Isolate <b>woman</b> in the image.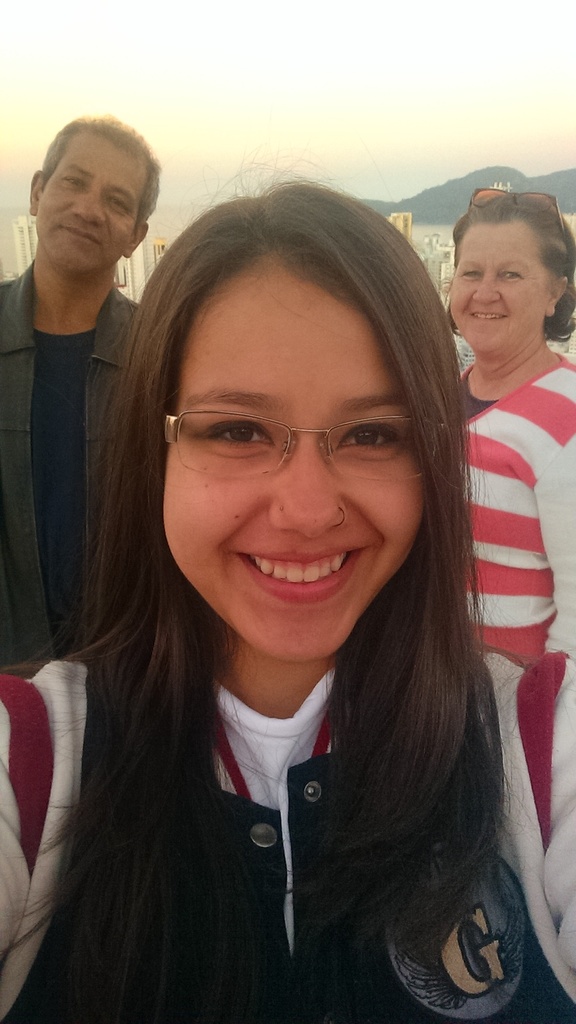
Isolated region: [left=445, top=190, right=575, bottom=676].
